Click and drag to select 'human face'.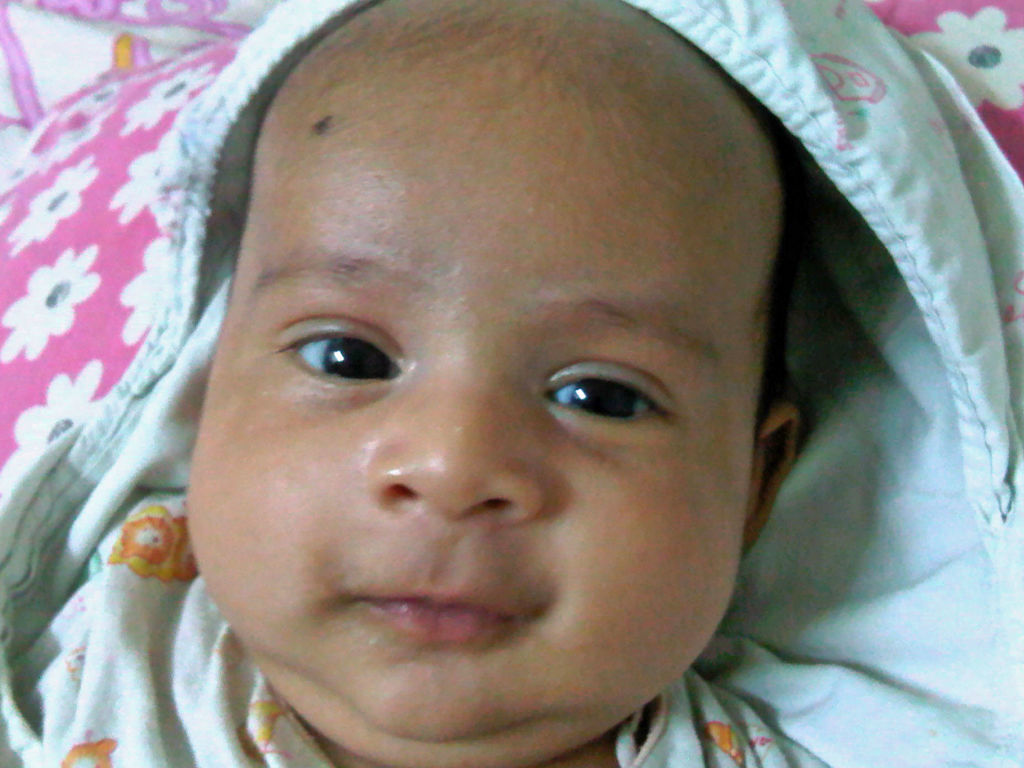
Selection: 189/82/742/767.
